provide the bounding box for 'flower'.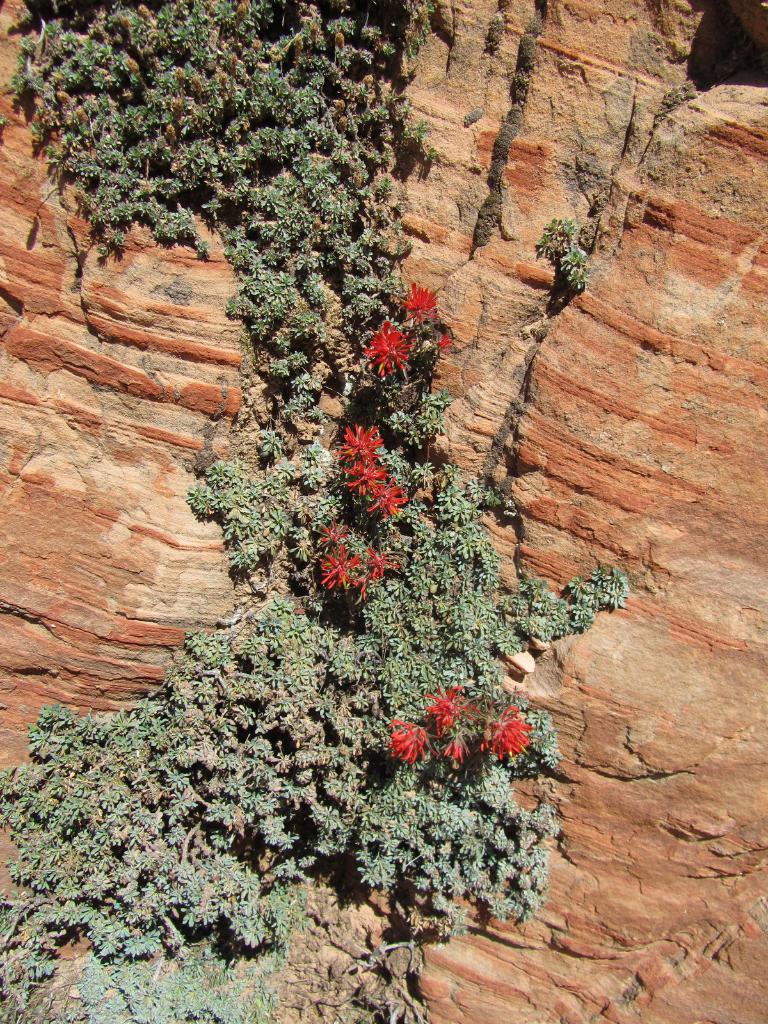
x1=368, y1=479, x2=407, y2=528.
